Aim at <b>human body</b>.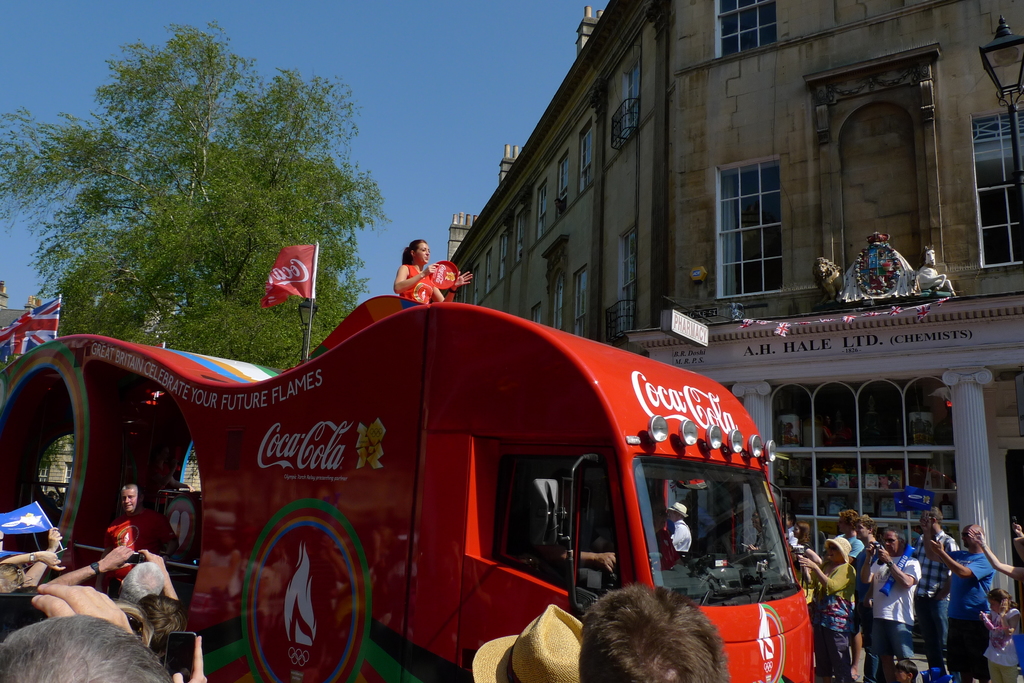
Aimed at select_region(863, 526, 917, 682).
